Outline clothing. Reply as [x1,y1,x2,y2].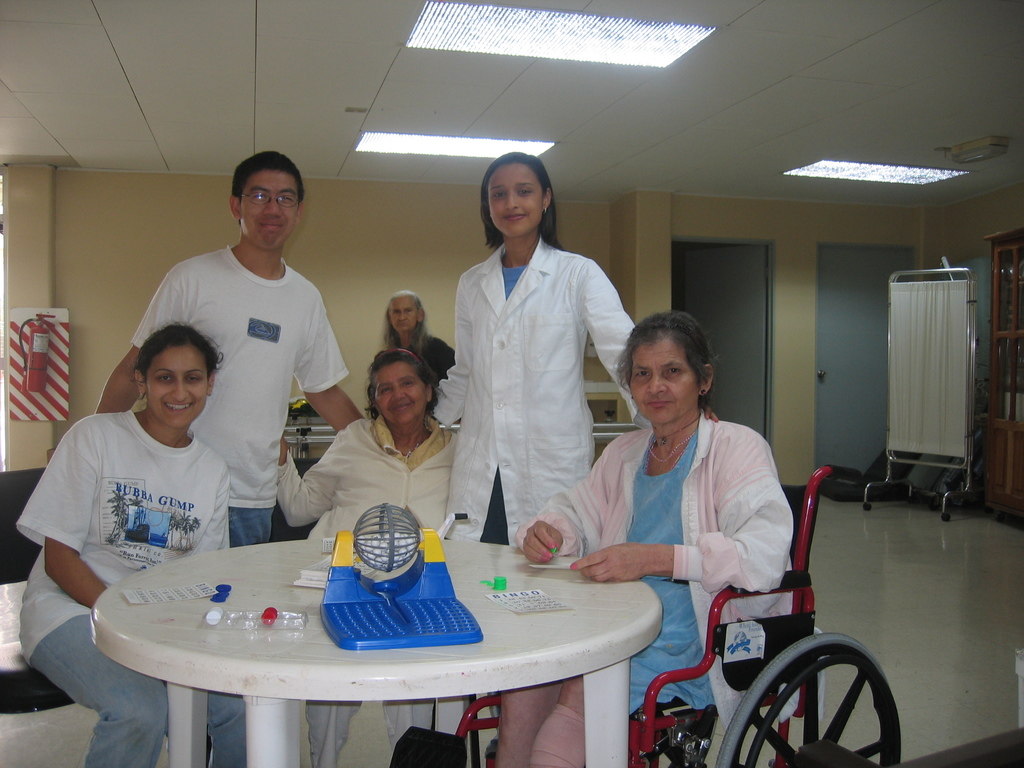
[275,418,464,767].
